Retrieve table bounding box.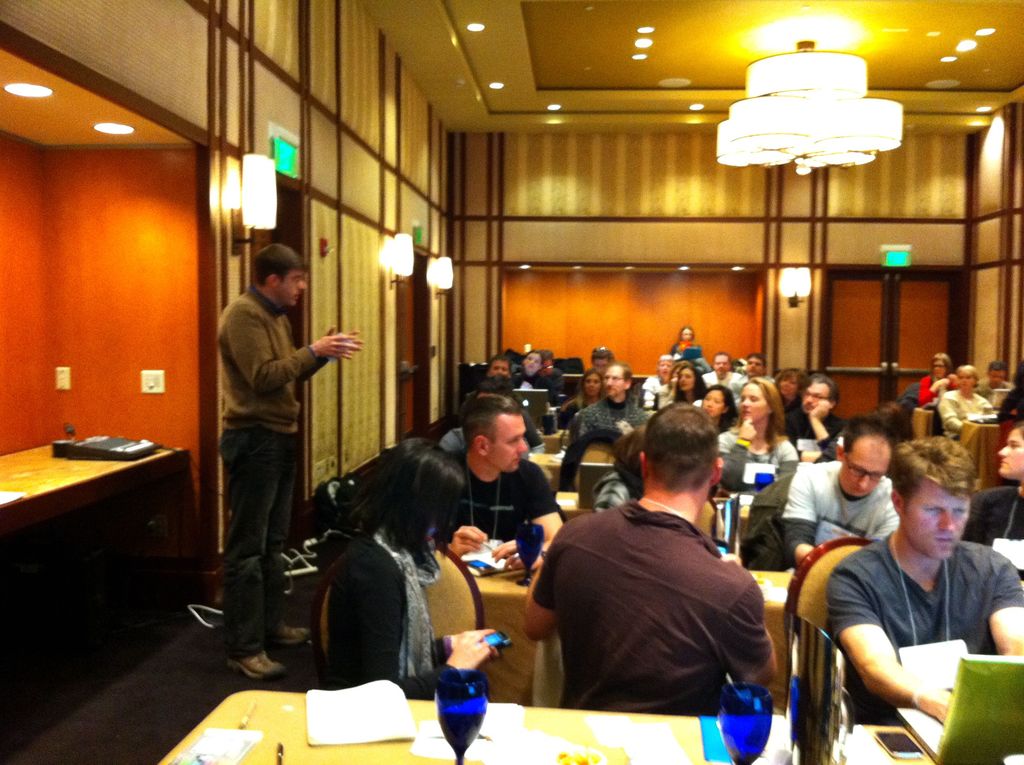
Bounding box: select_region(163, 687, 785, 764).
